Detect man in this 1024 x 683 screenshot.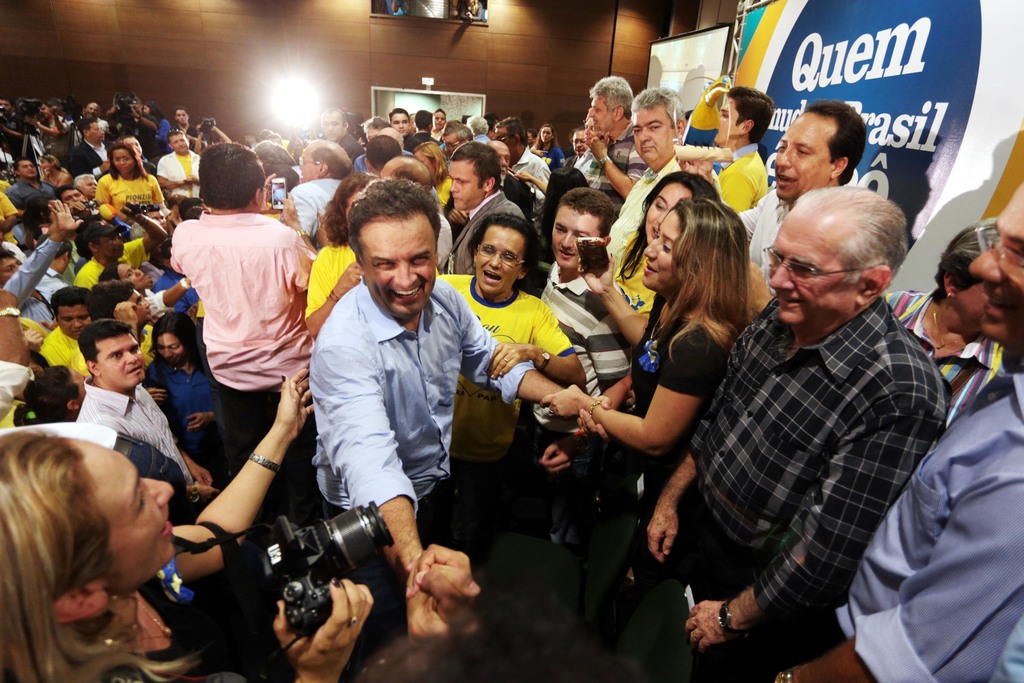
Detection: (60,185,98,211).
